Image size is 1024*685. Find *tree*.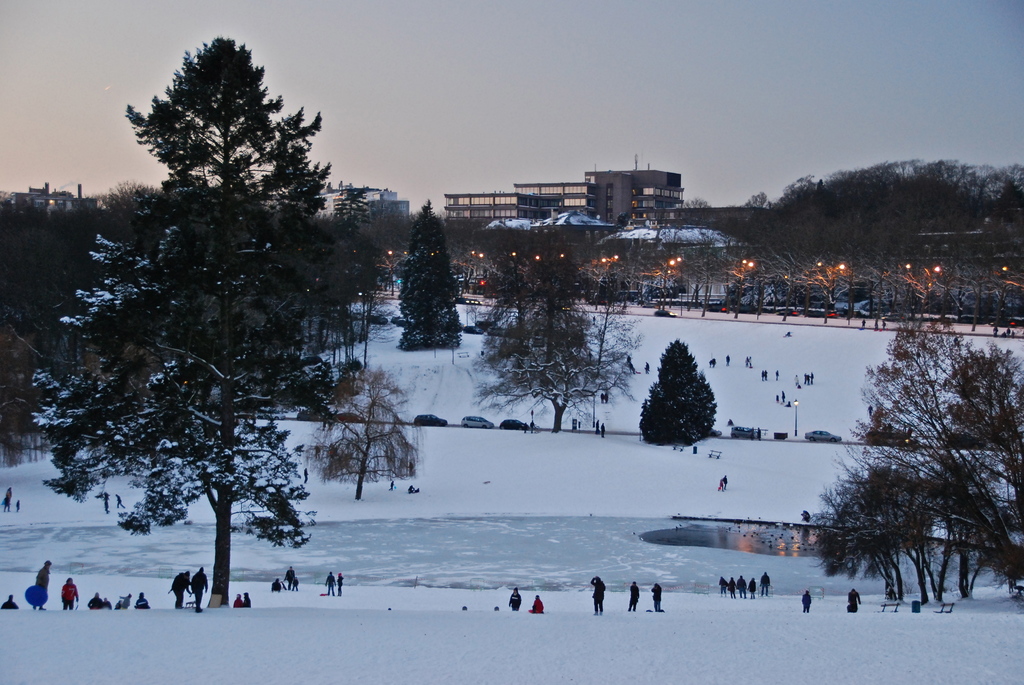
<region>471, 232, 634, 432</region>.
